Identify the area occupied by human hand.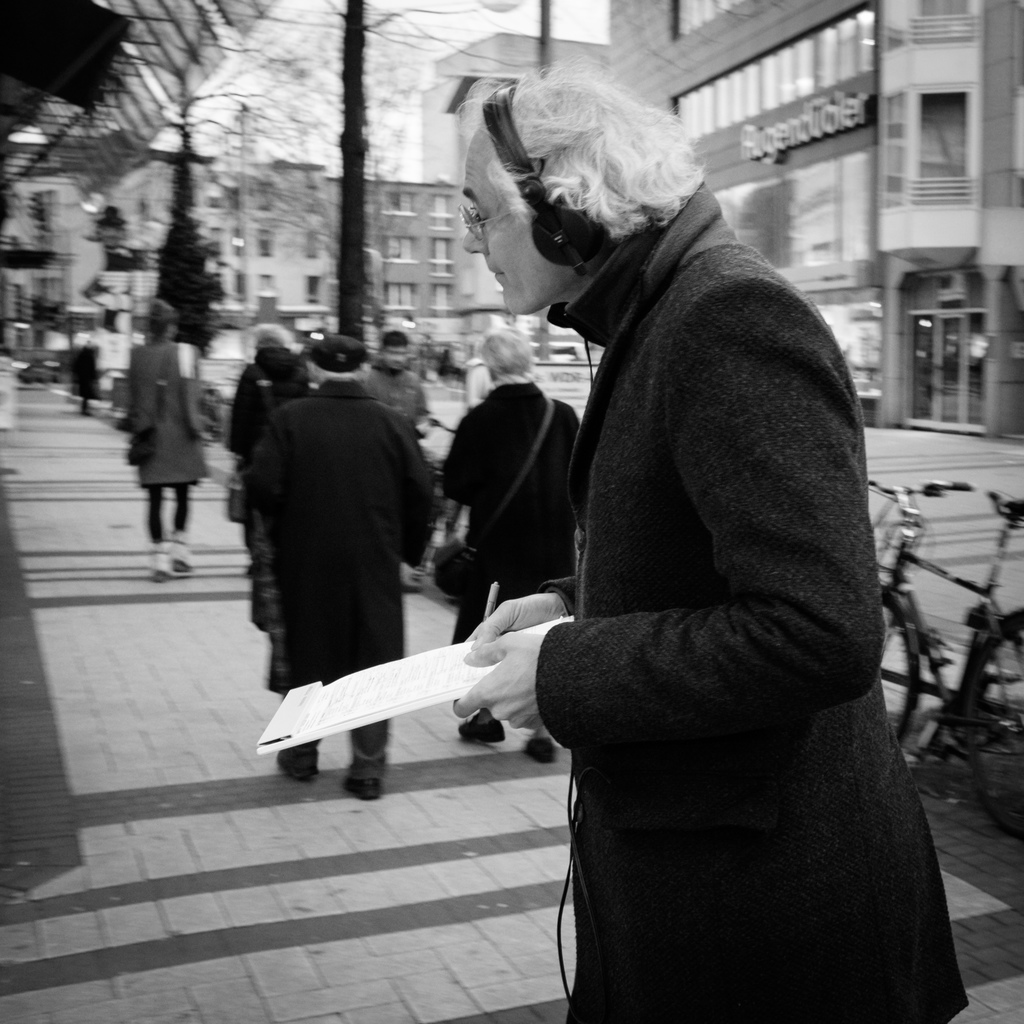
Area: (x1=453, y1=591, x2=567, y2=652).
